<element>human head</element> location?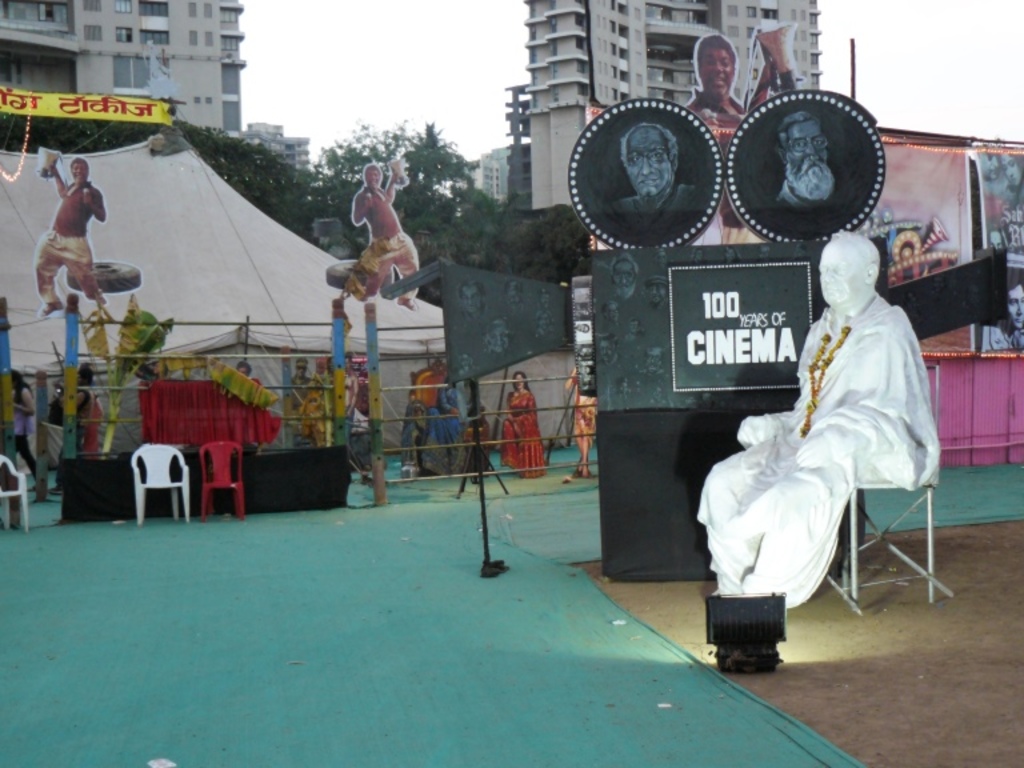
bbox=[233, 359, 252, 377]
